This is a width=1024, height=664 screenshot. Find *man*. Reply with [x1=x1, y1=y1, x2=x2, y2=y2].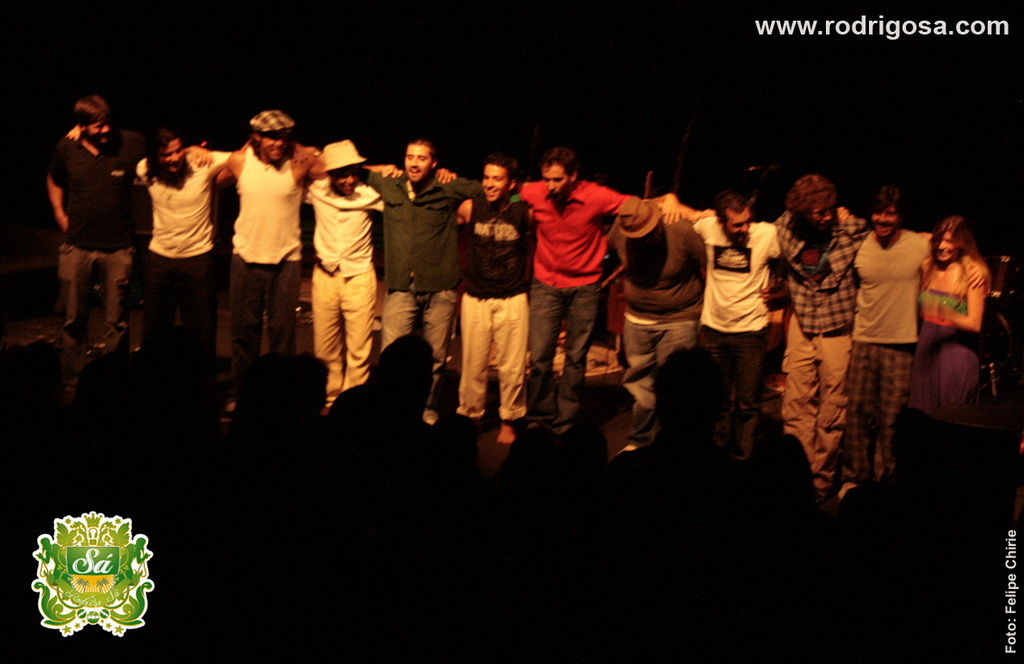
[x1=41, y1=101, x2=141, y2=357].
